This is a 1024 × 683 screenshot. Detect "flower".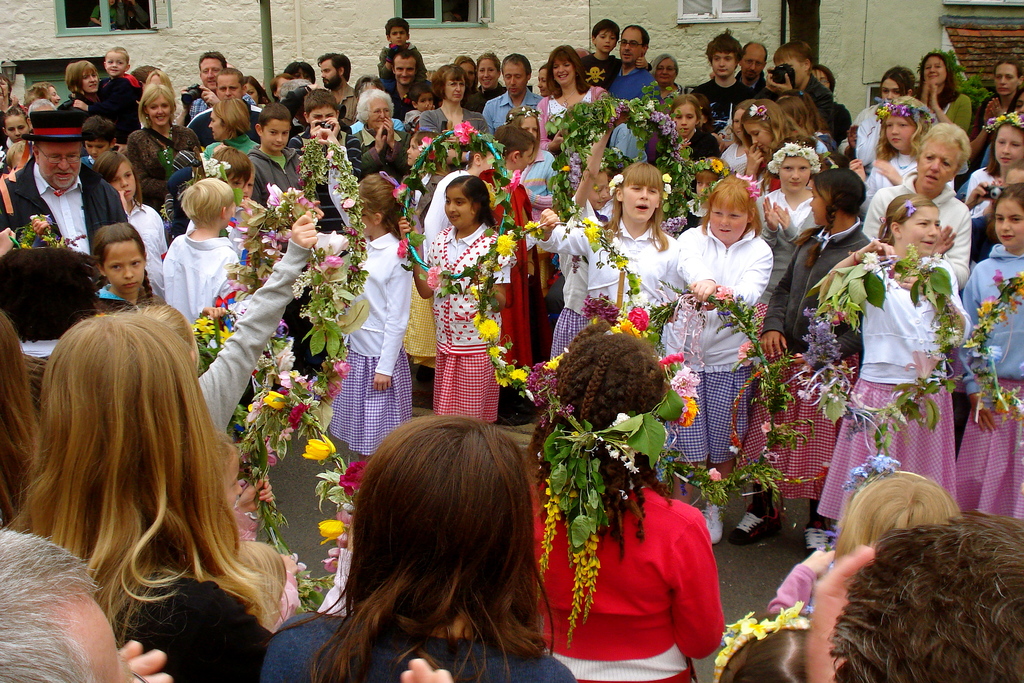
496, 236, 517, 258.
